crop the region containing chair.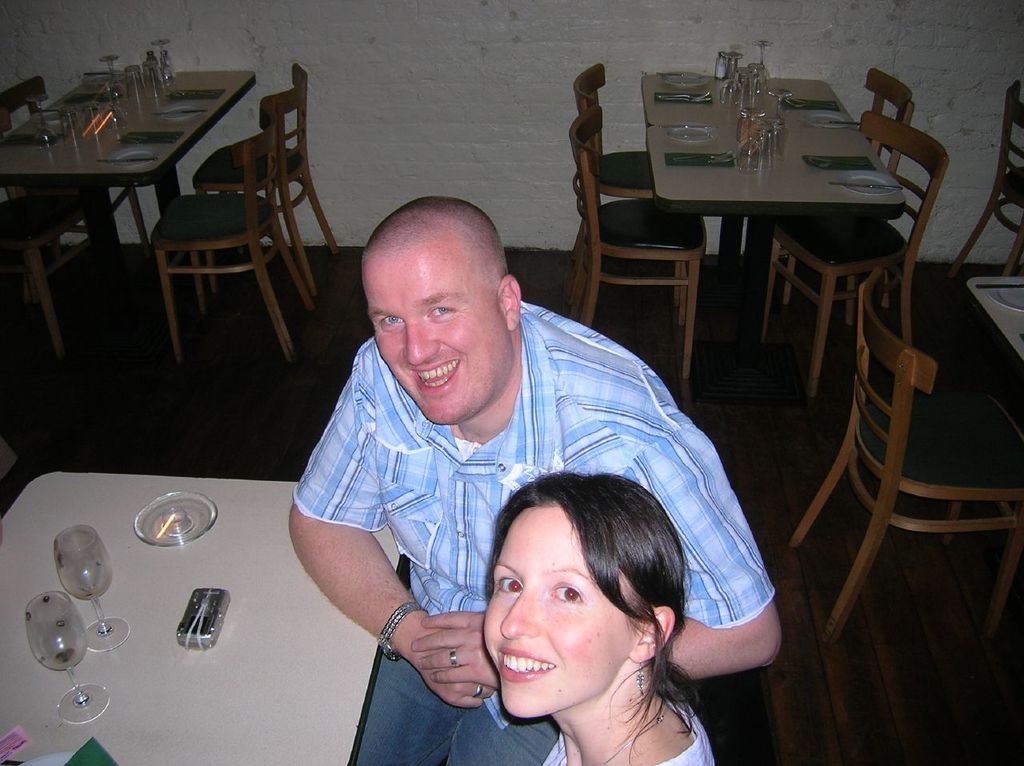
Crop region: 768, 111, 949, 393.
